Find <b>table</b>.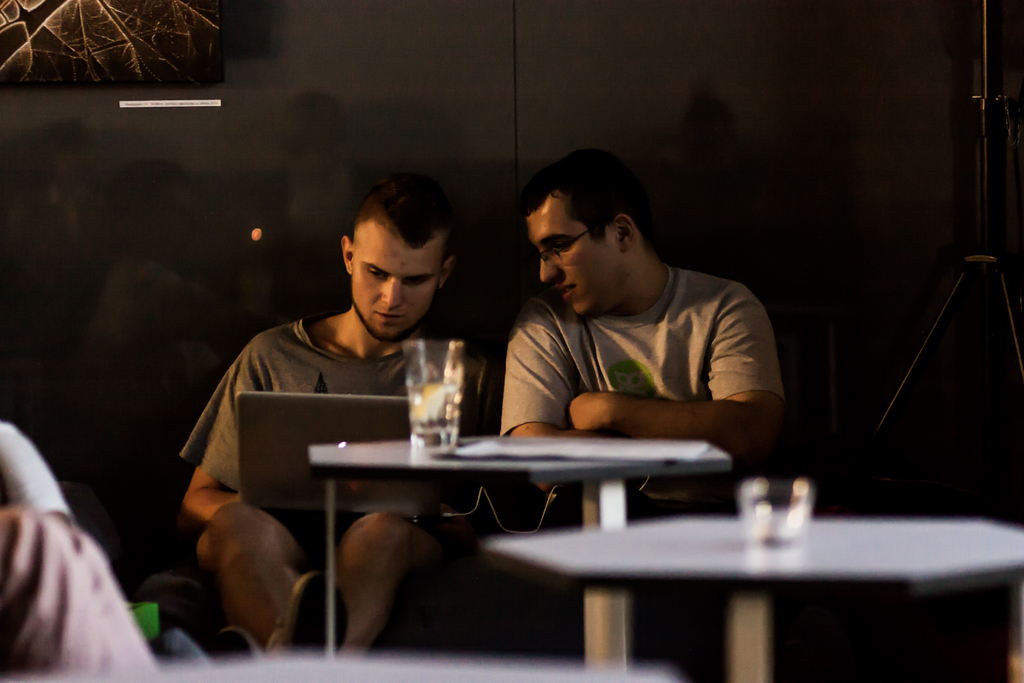
[left=483, top=515, right=1023, bottom=682].
